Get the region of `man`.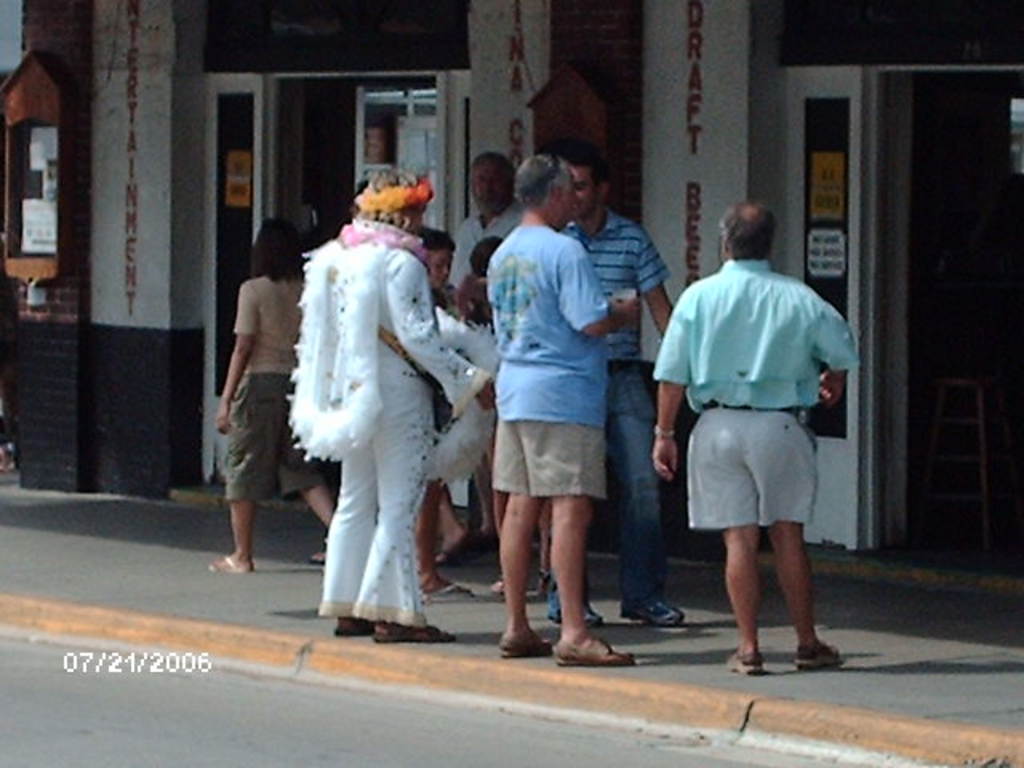
{"left": 547, "top": 139, "right": 672, "bottom": 626}.
